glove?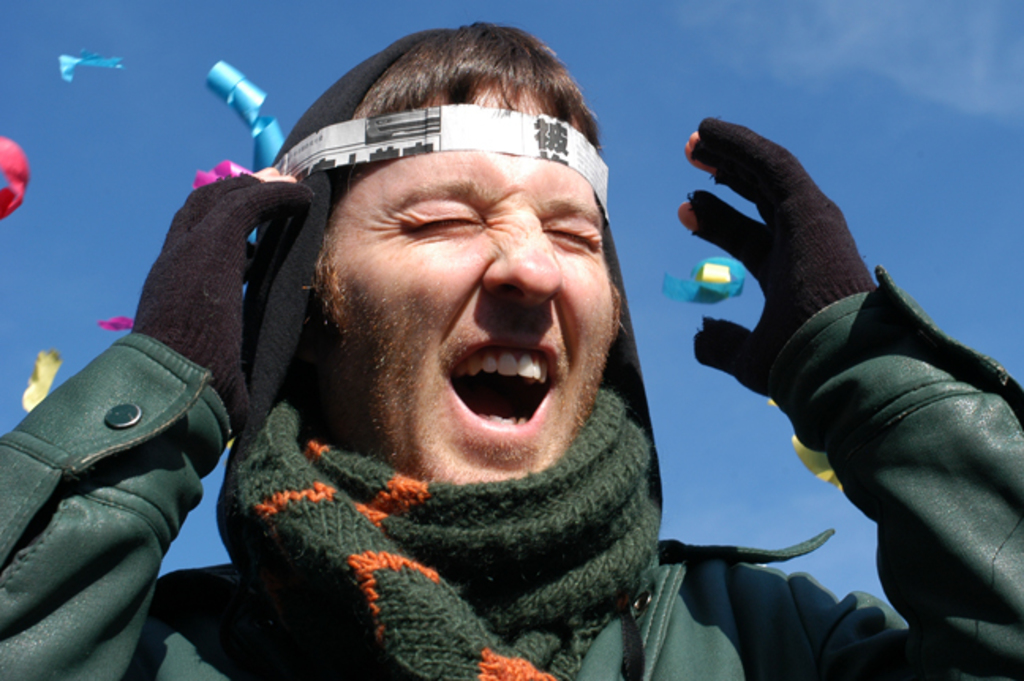
[686, 115, 874, 386]
